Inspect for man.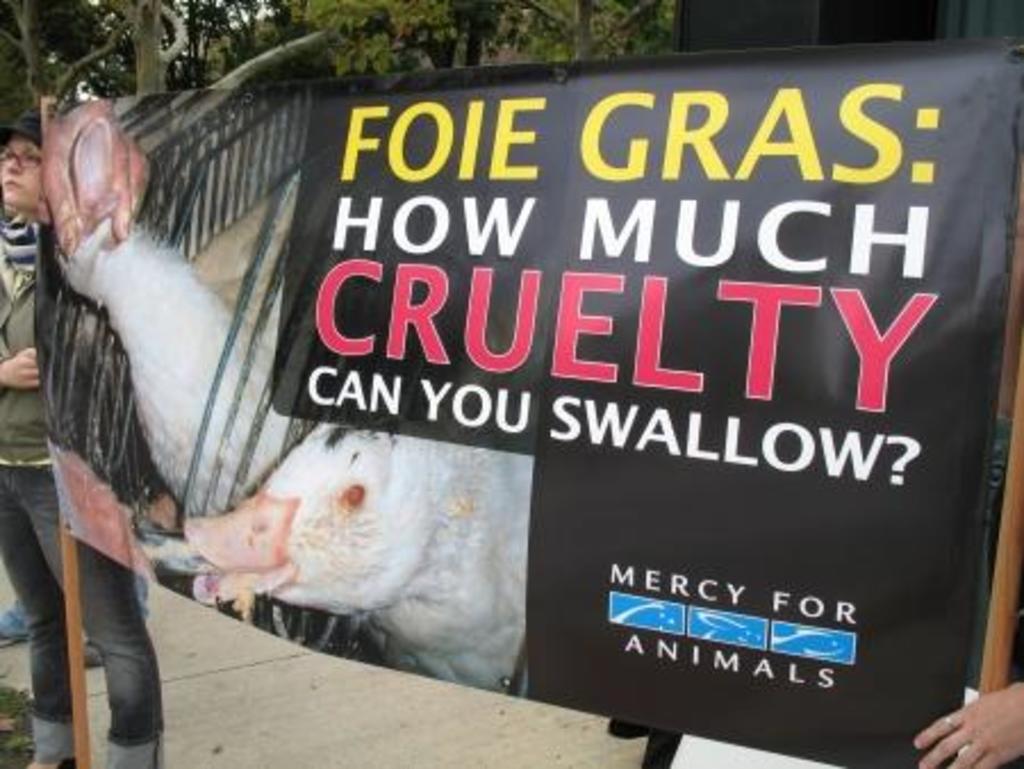
Inspection: region(0, 116, 171, 767).
